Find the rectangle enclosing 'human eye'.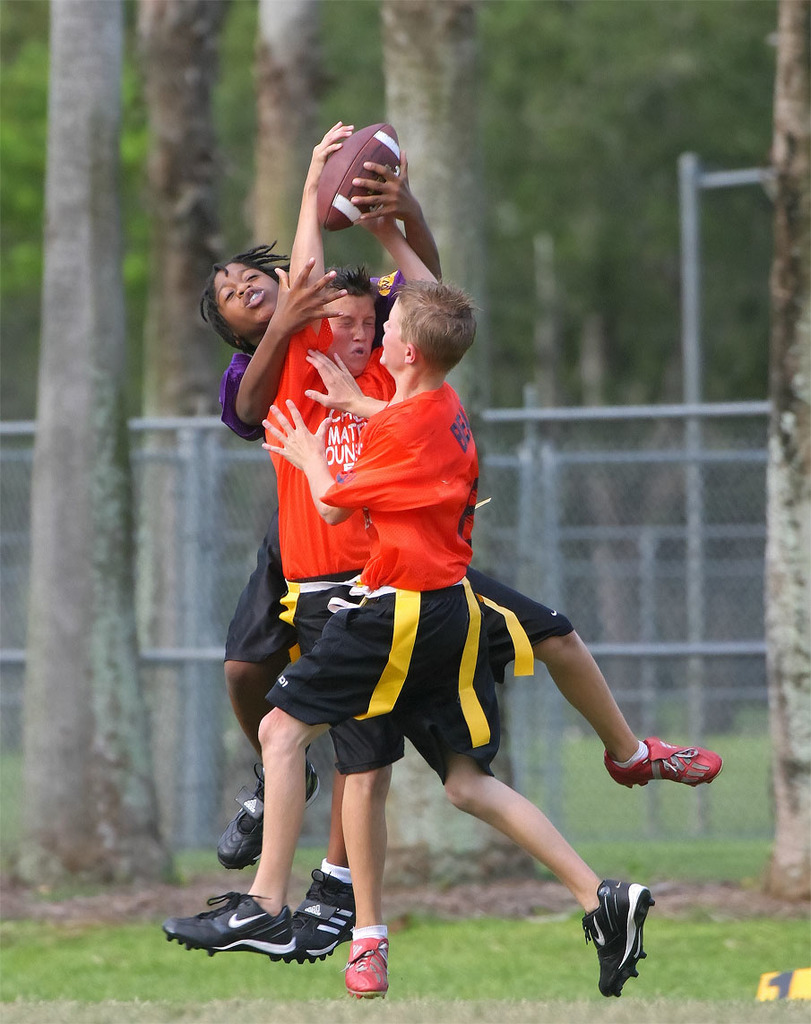
<bbox>365, 319, 374, 328</bbox>.
